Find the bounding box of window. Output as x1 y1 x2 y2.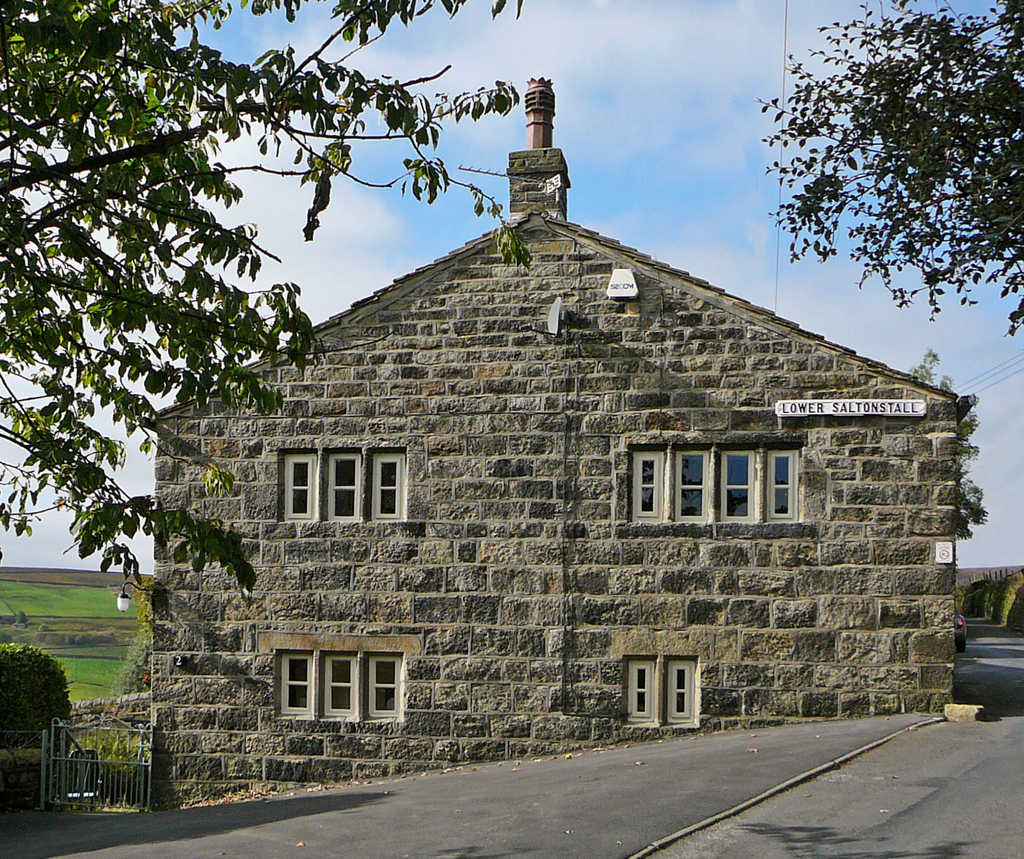
668 440 699 526.
